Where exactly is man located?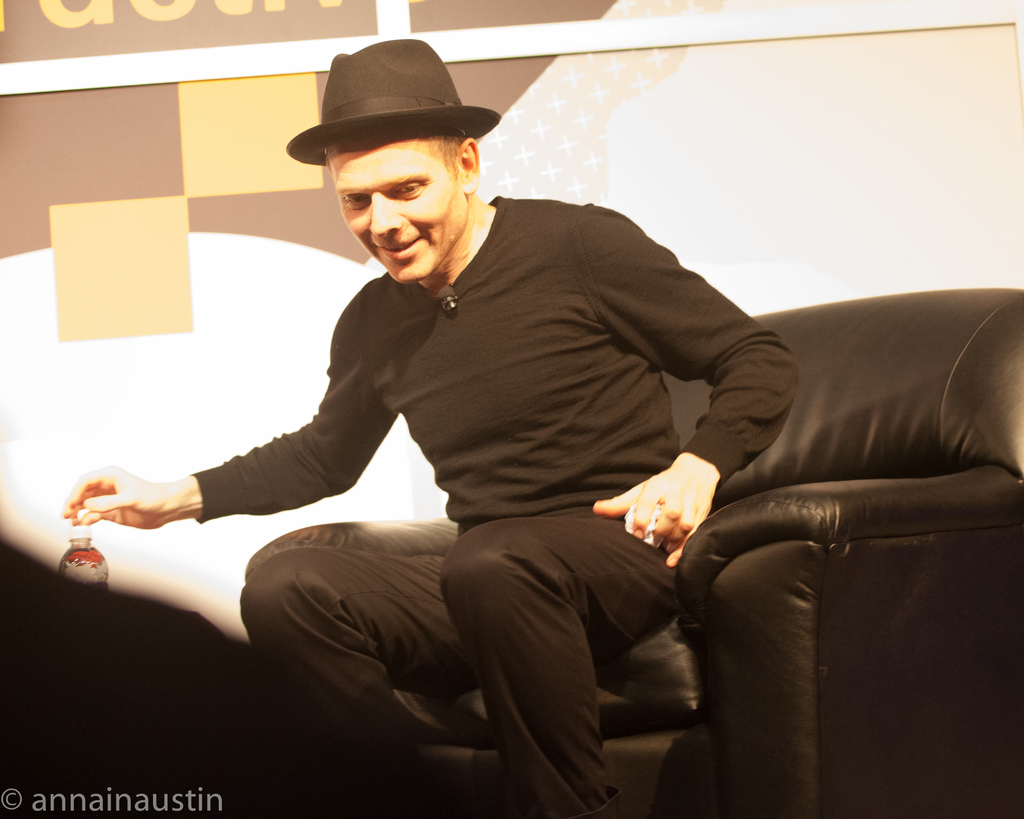
Its bounding box is {"x1": 60, "y1": 37, "x2": 802, "y2": 818}.
